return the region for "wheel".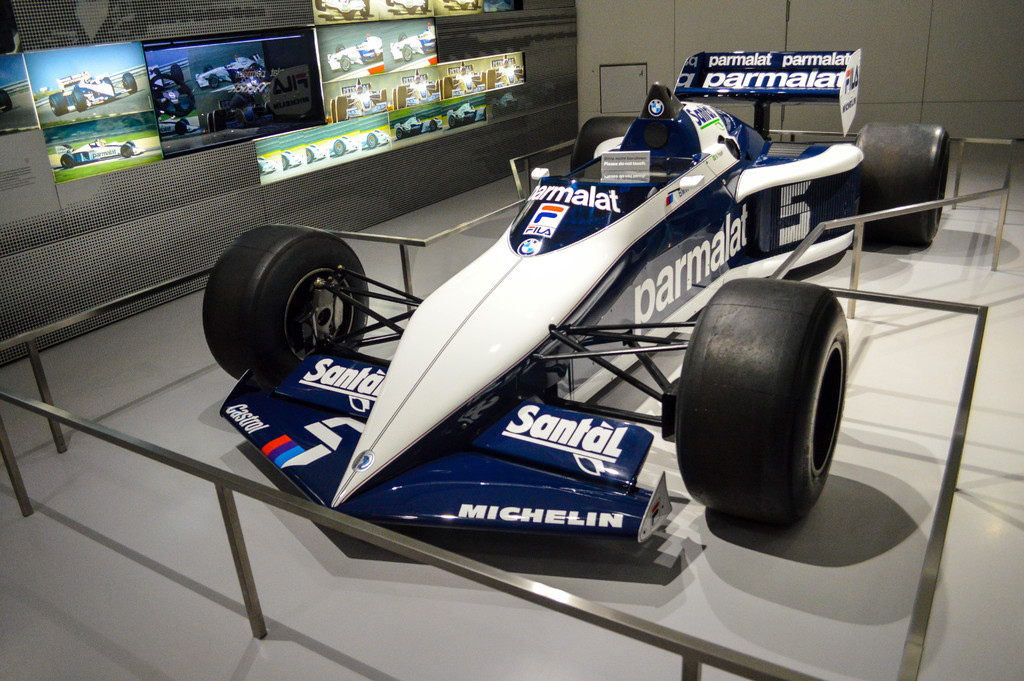
[x1=152, y1=76, x2=194, y2=117].
